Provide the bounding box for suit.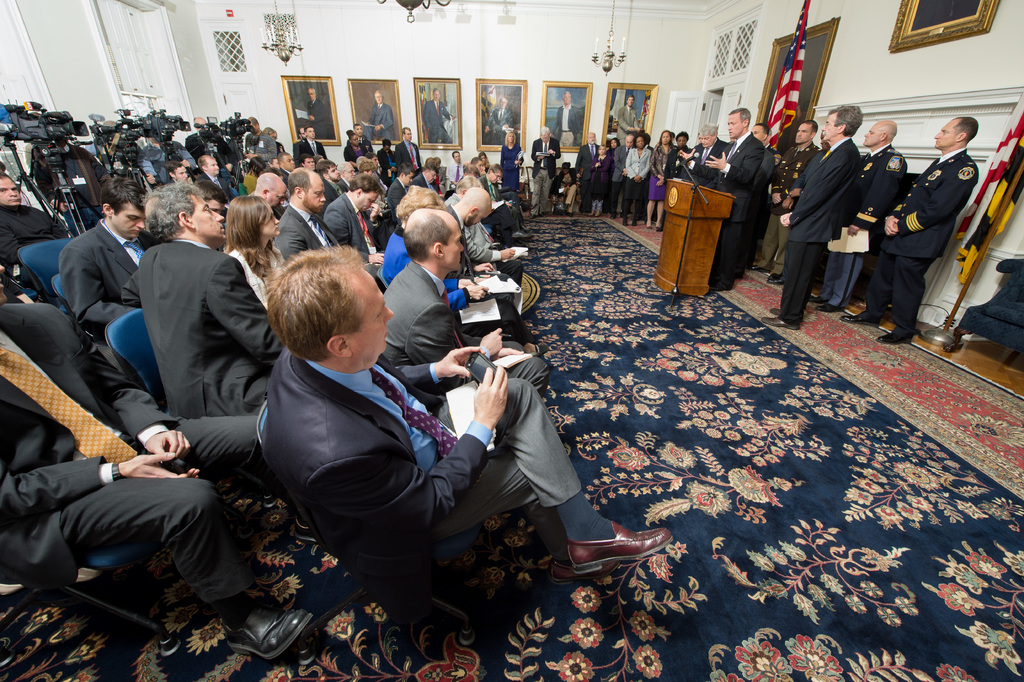
[791, 146, 828, 201].
